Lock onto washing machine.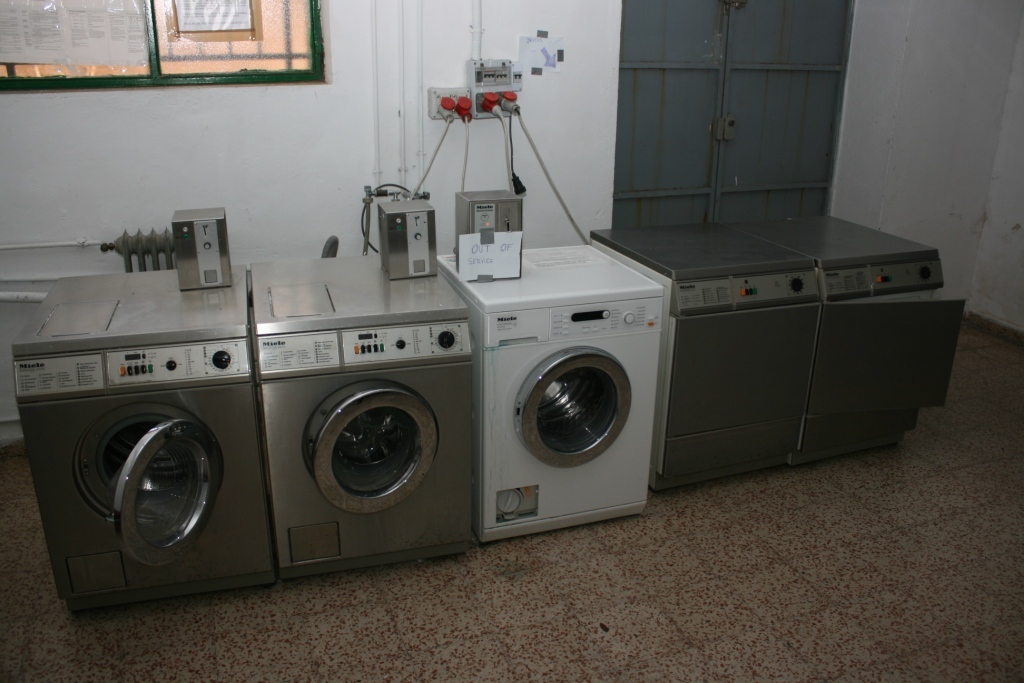
Locked: 431,243,665,541.
